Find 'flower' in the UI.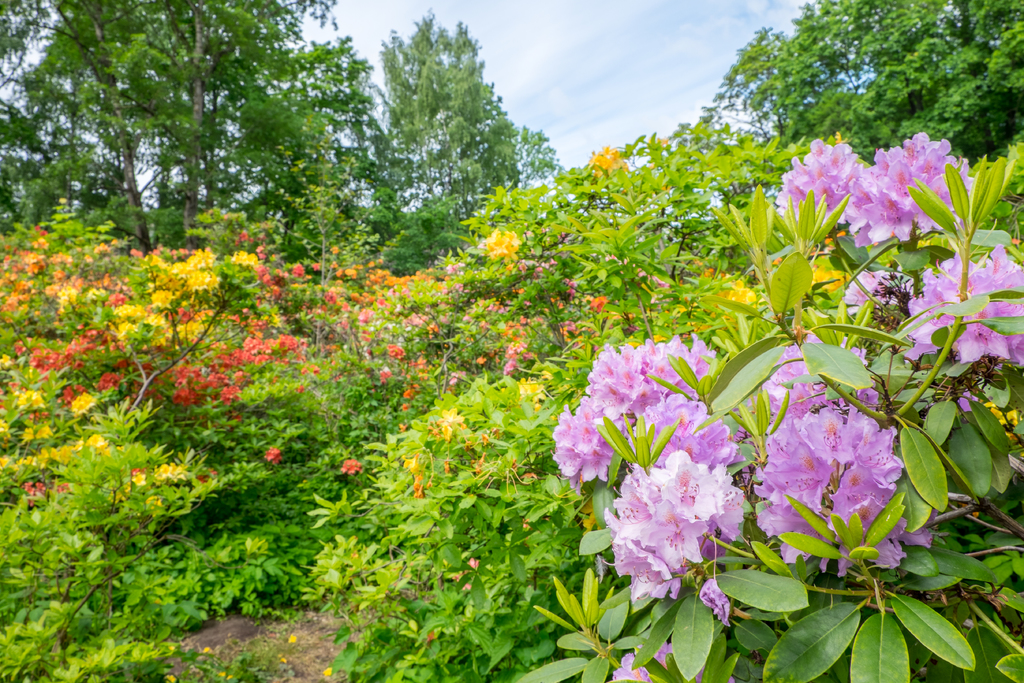
UI element at box=[745, 431, 899, 555].
